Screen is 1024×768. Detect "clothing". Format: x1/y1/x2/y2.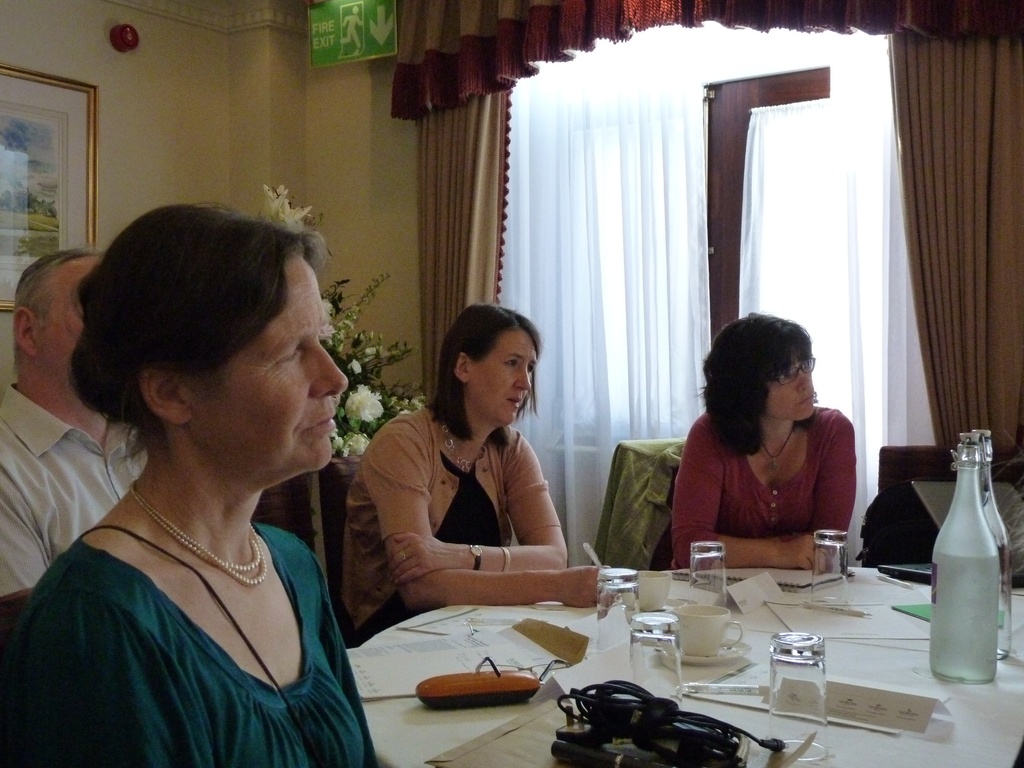
0/379/156/591.
